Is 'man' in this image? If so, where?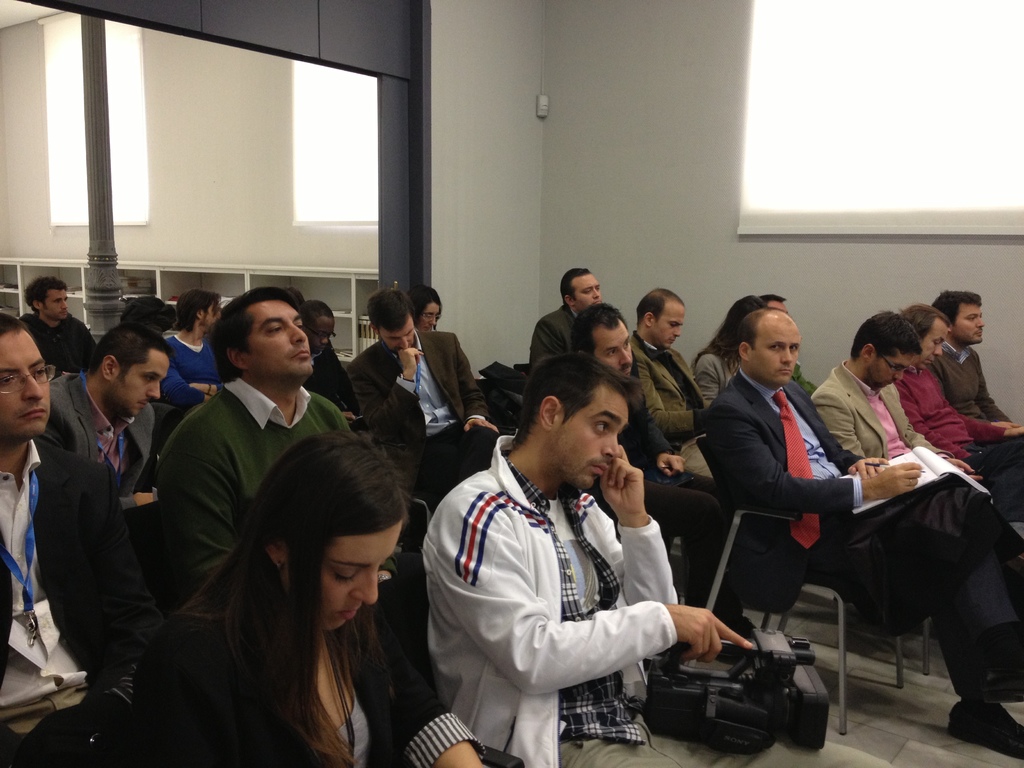
Yes, at <region>304, 299, 361, 428</region>.
